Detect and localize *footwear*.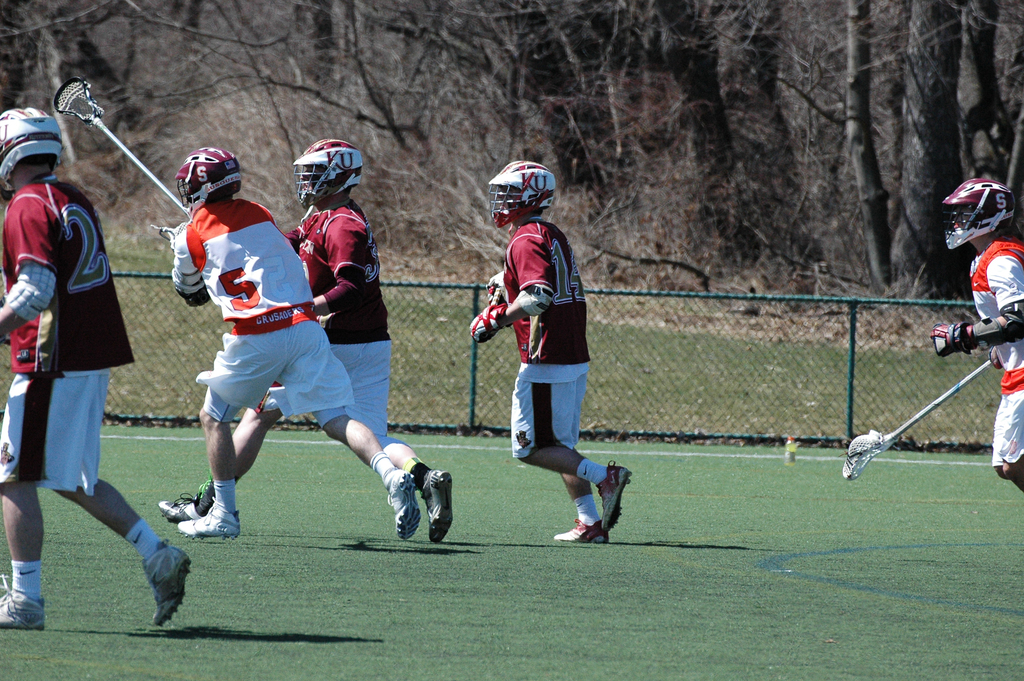
Localized at 419:472:452:541.
